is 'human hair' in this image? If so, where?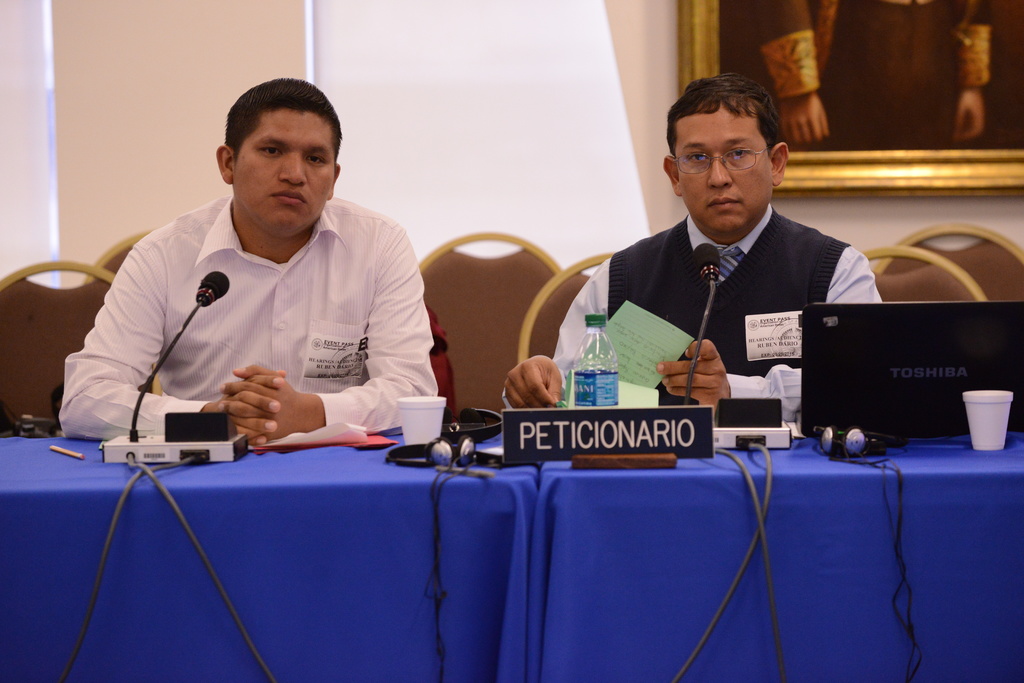
Yes, at 225 74 344 168.
